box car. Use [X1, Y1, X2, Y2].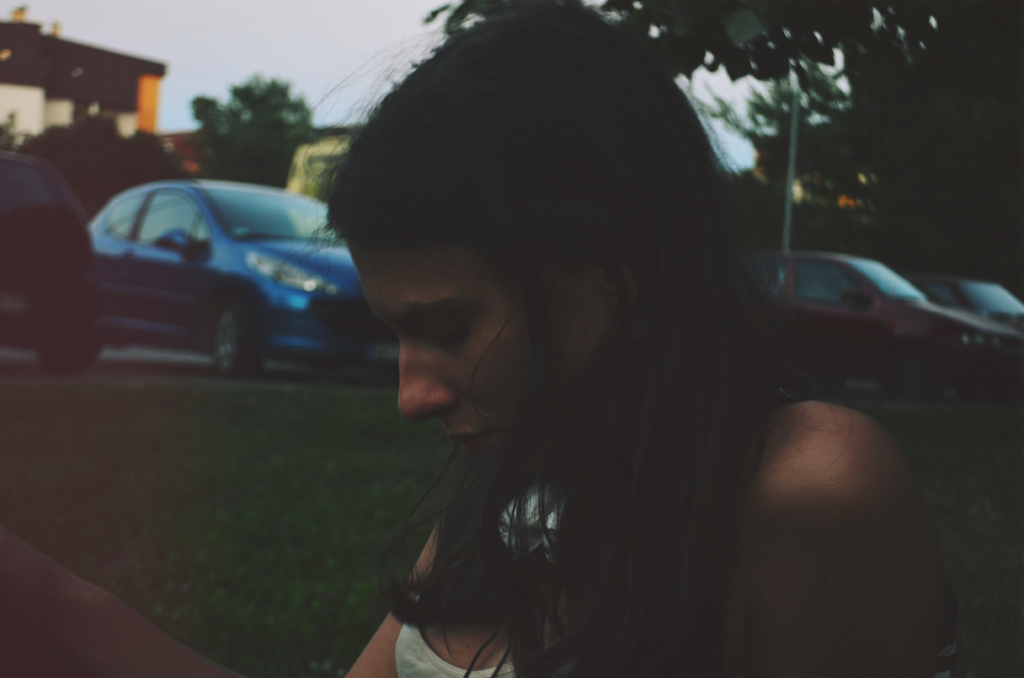
[740, 245, 1023, 417].
